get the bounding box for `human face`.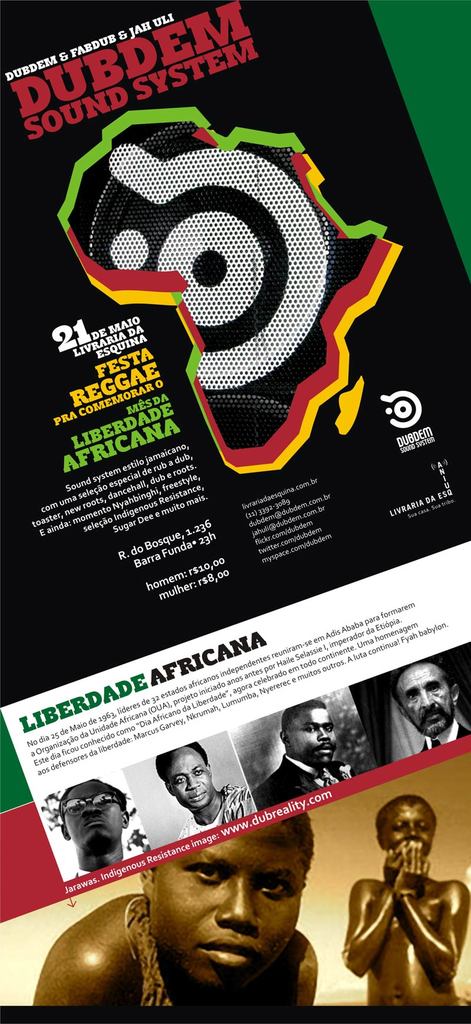
<bbox>395, 673, 450, 729</bbox>.
